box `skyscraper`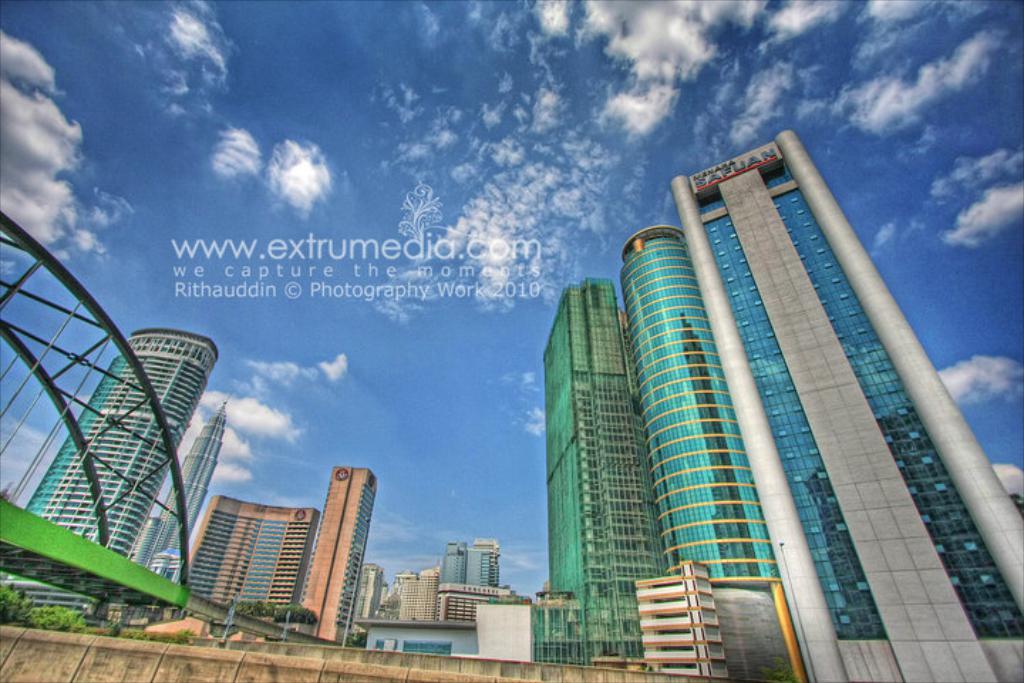
<bbox>532, 225, 819, 682</bbox>
